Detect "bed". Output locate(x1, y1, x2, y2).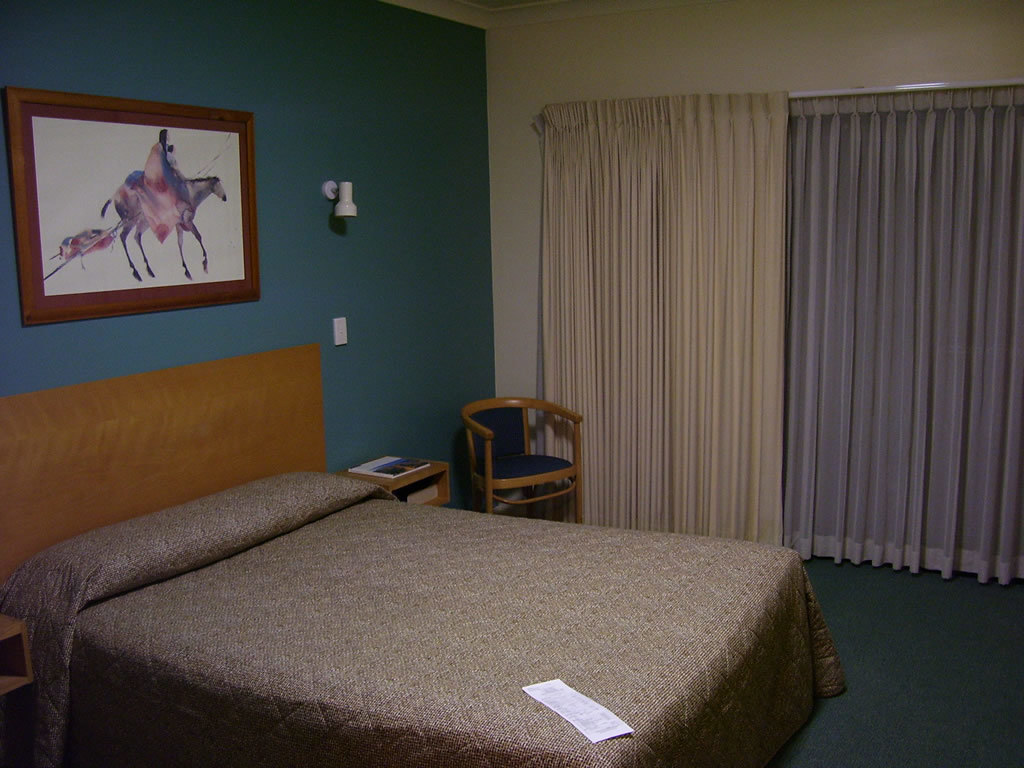
locate(0, 340, 851, 767).
